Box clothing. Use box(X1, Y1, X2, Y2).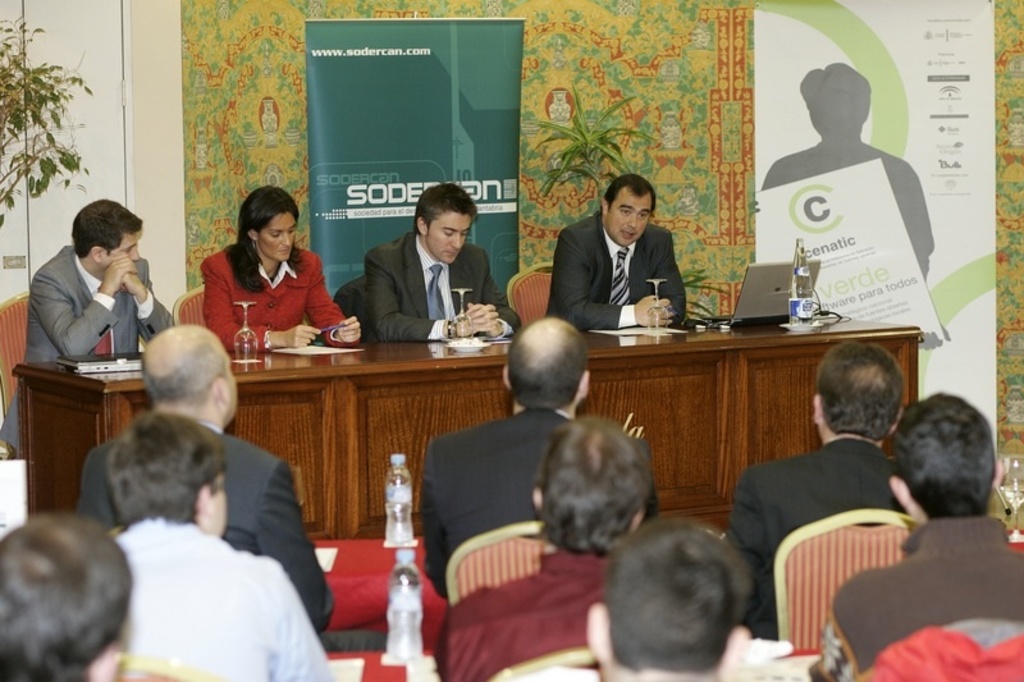
box(541, 211, 689, 328).
